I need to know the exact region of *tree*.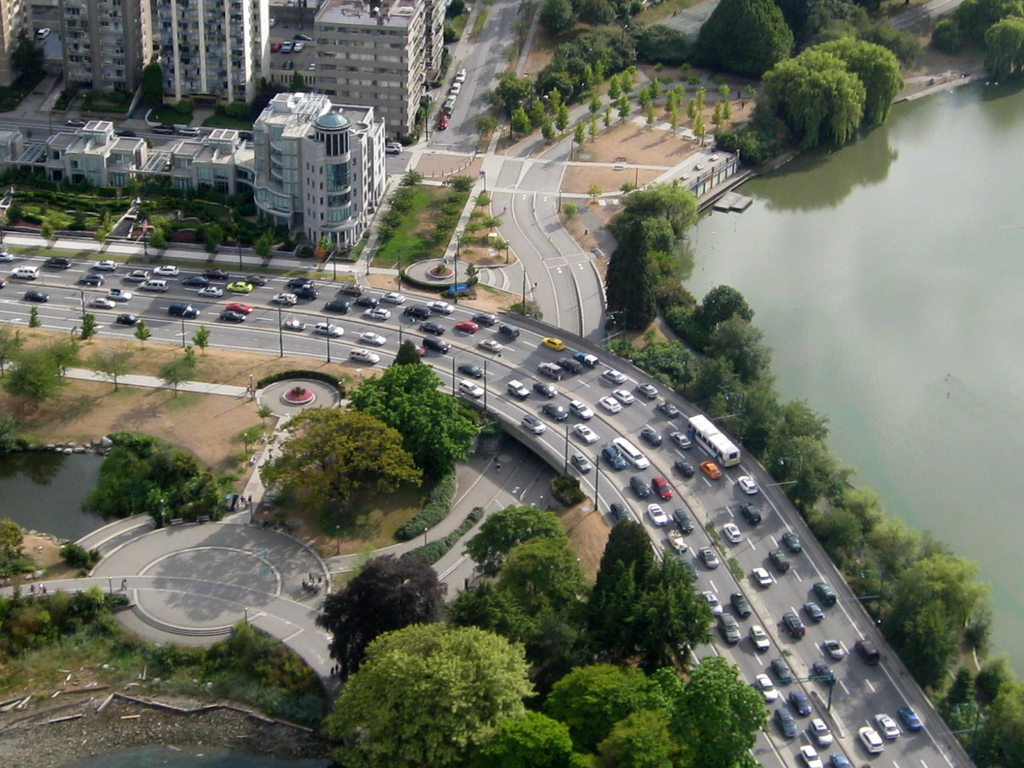
Region: box(99, 207, 113, 225).
